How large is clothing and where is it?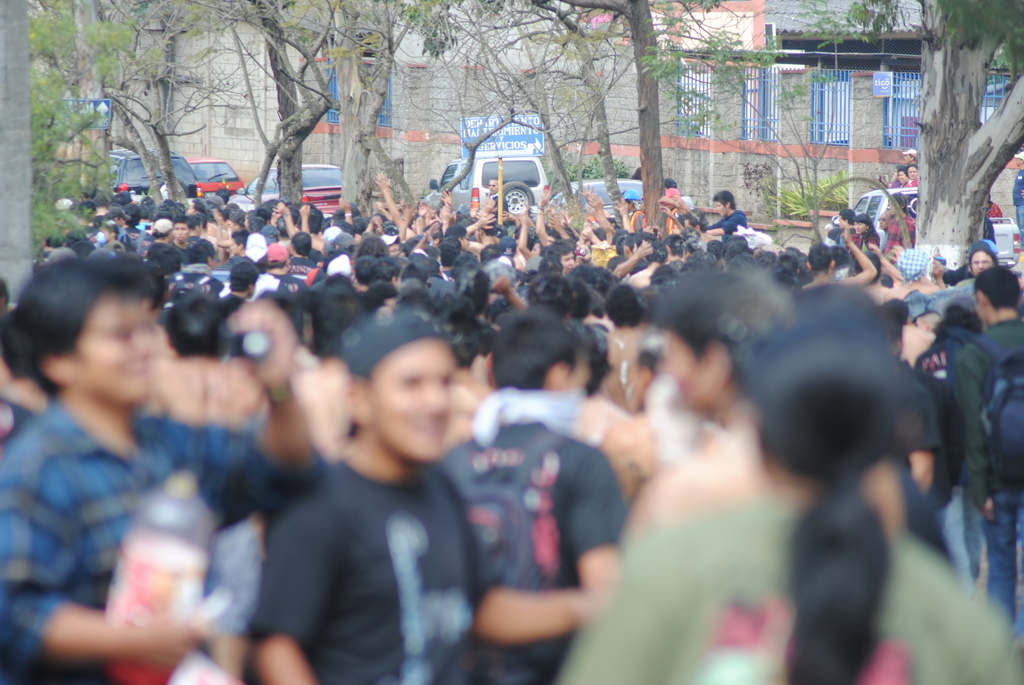
Bounding box: x1=0 y1=405 x2=327 y2=684.
